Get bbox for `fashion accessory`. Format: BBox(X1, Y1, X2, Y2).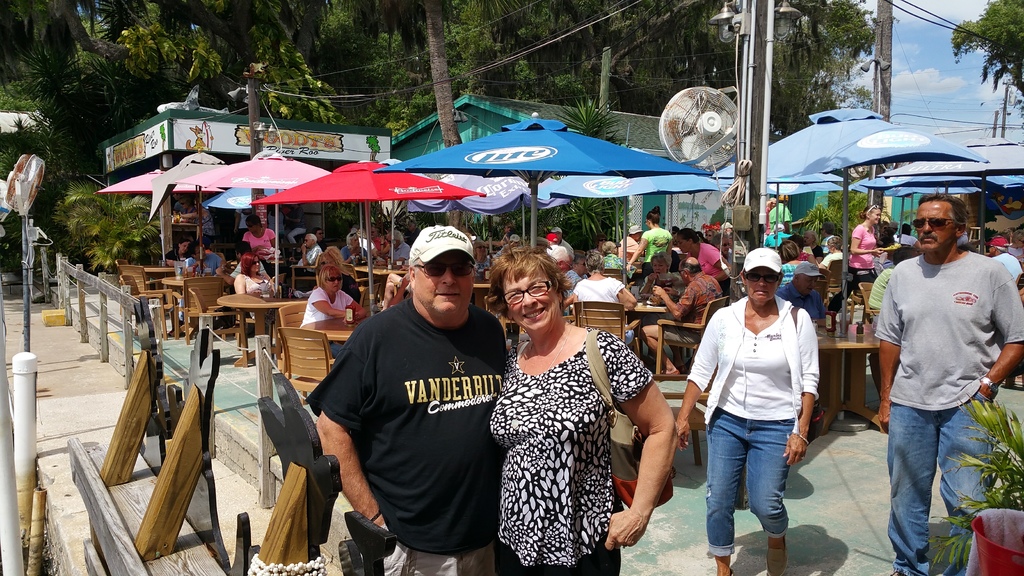
BBox(407, 224, 479, 267).
